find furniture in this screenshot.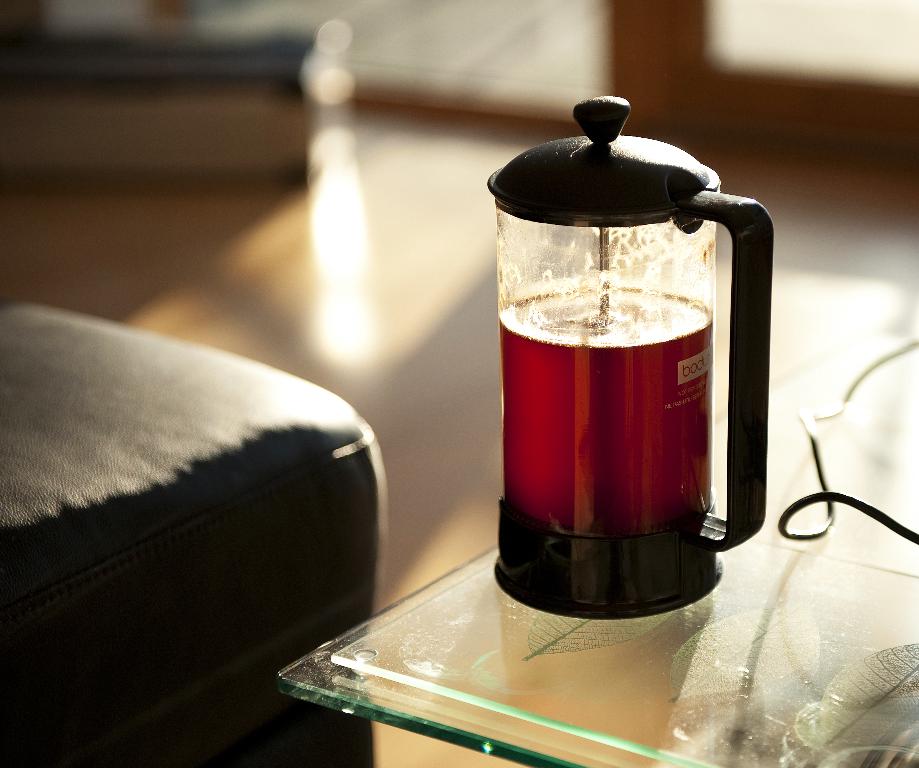
The bounding box for furniture is locate(276, 298, 918, 767).
